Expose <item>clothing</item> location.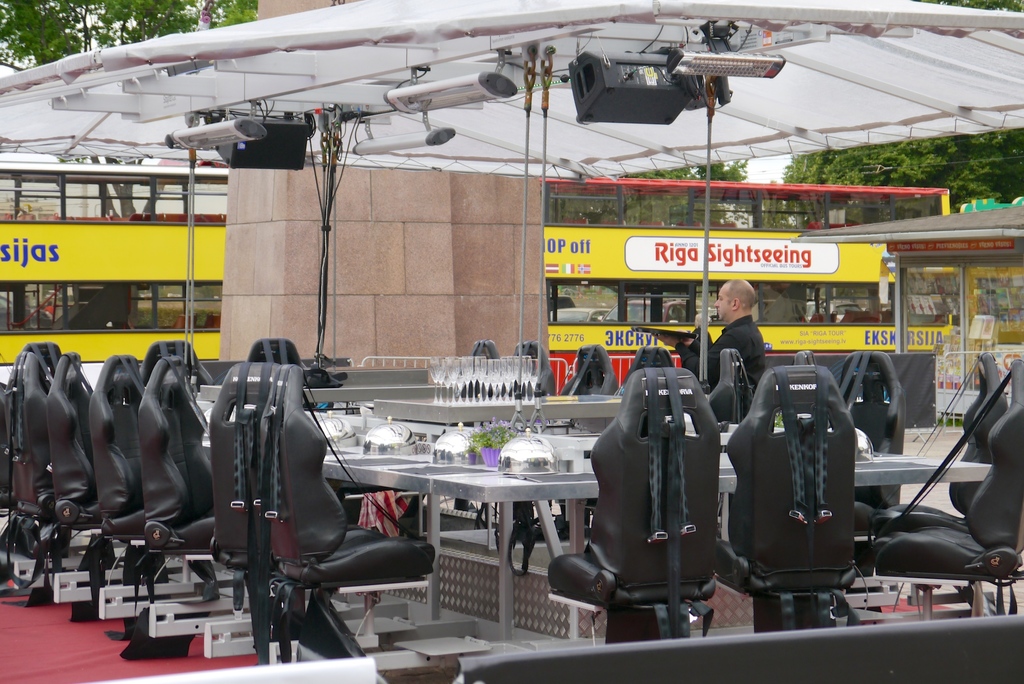
Exposed at 681 317 771 400.
